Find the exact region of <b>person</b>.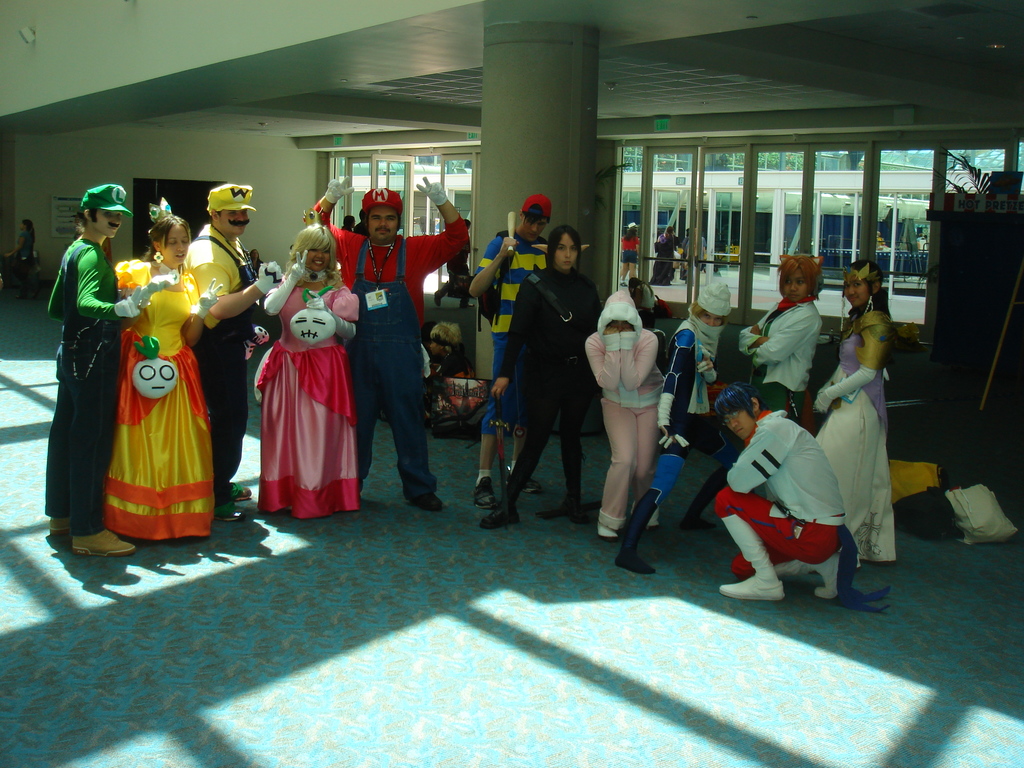
Exact region: bbox=(49, 187, 178, 560).
